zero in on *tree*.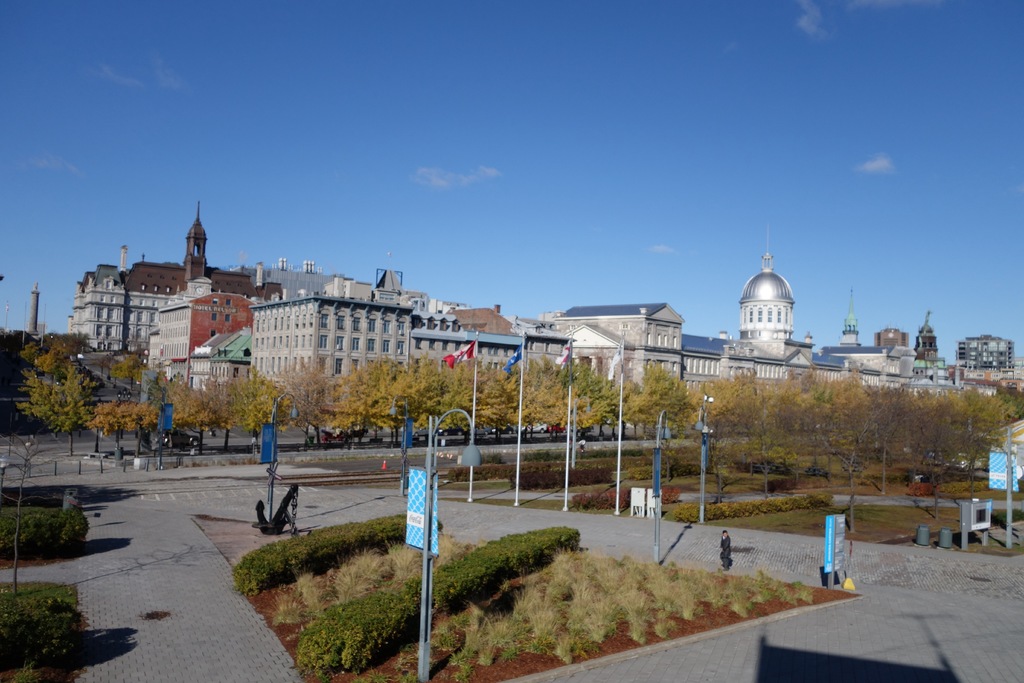
Zeroed in: <bbox>318, 352, 384, 447</bbox>.
